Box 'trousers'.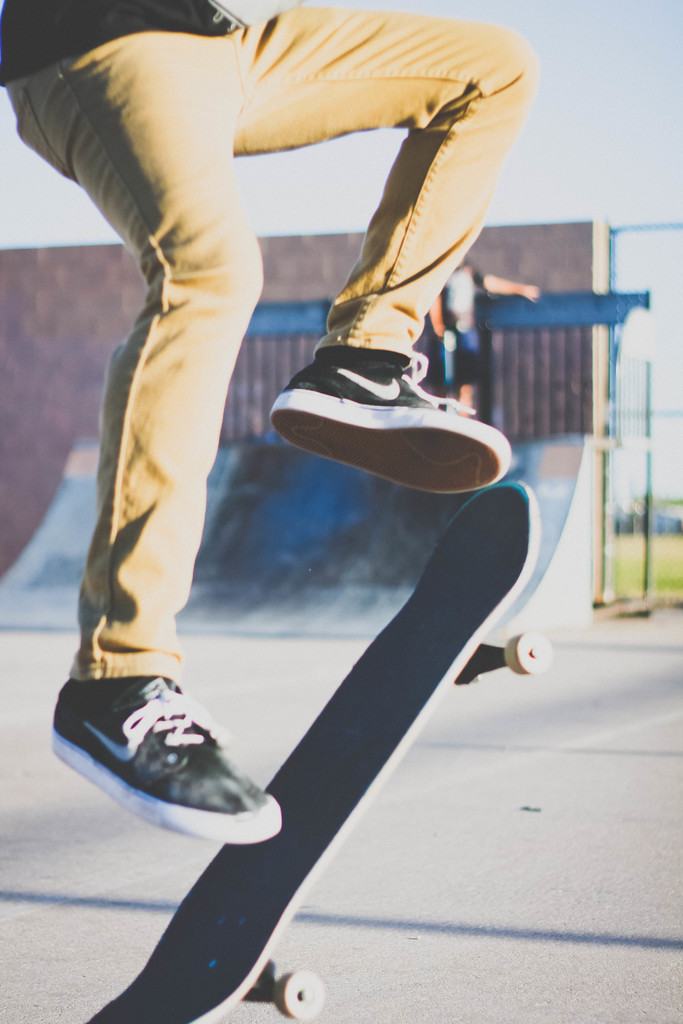
pyautogui.locateOnScreen(6, 4, 538, 680).
